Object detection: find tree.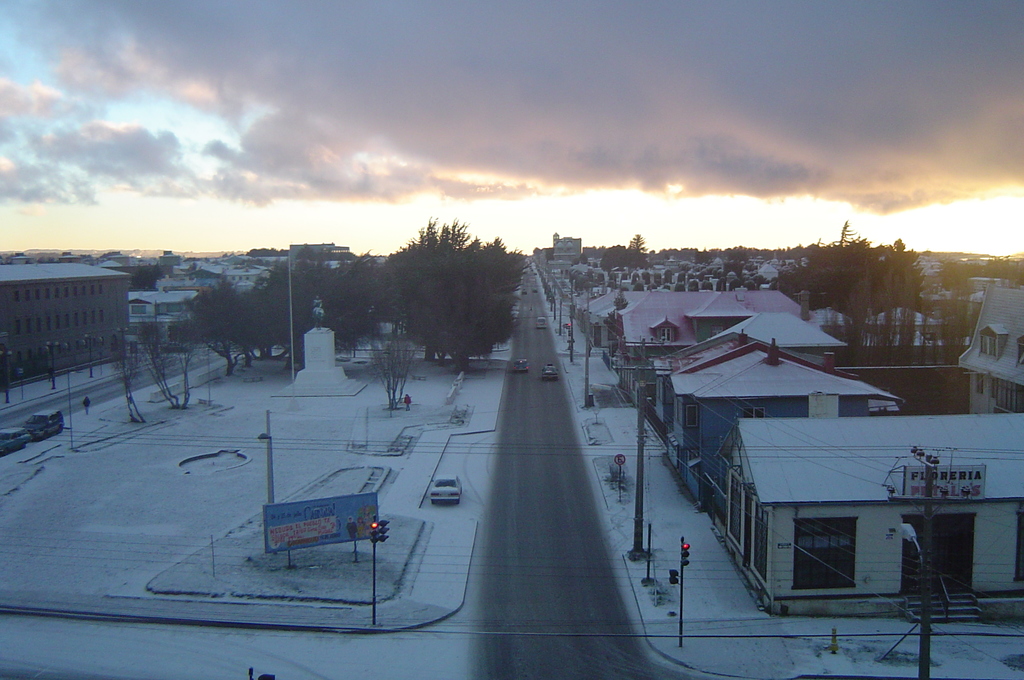
bbox=(137, 316, 184, 409).
